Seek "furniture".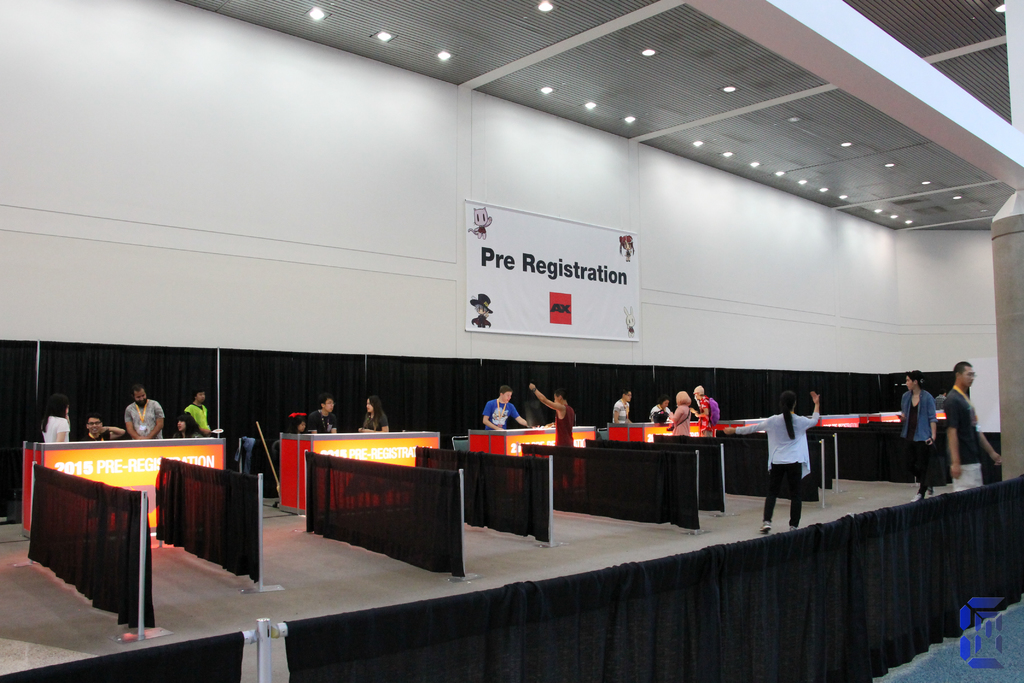
box(464, 424, 598, 493).
